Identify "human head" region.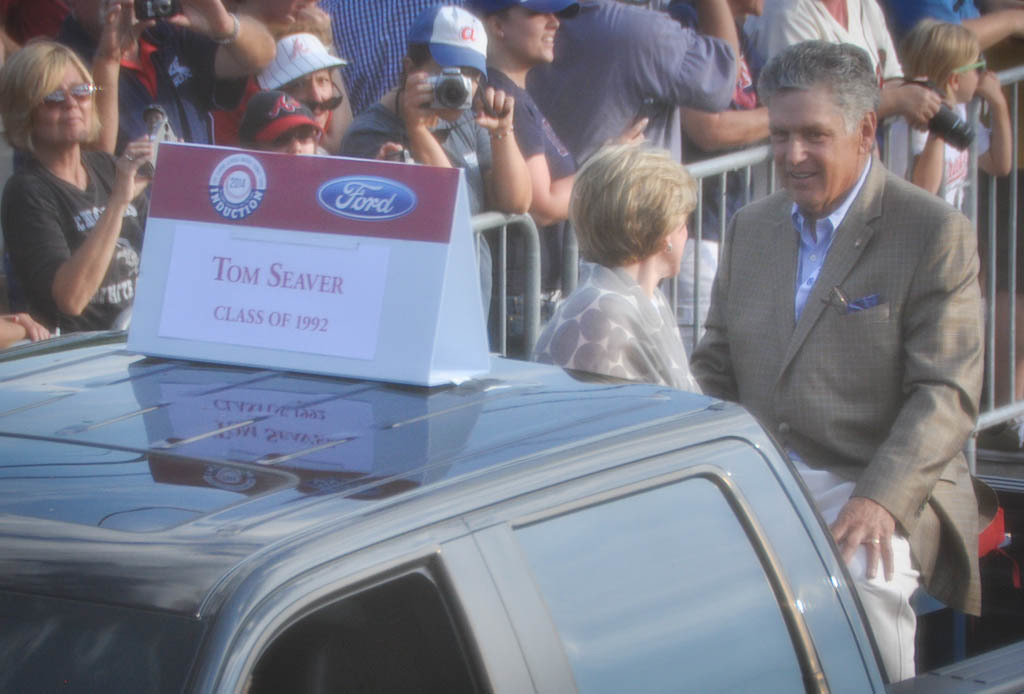
Region: bbox=(142, 104, 171, 135).
